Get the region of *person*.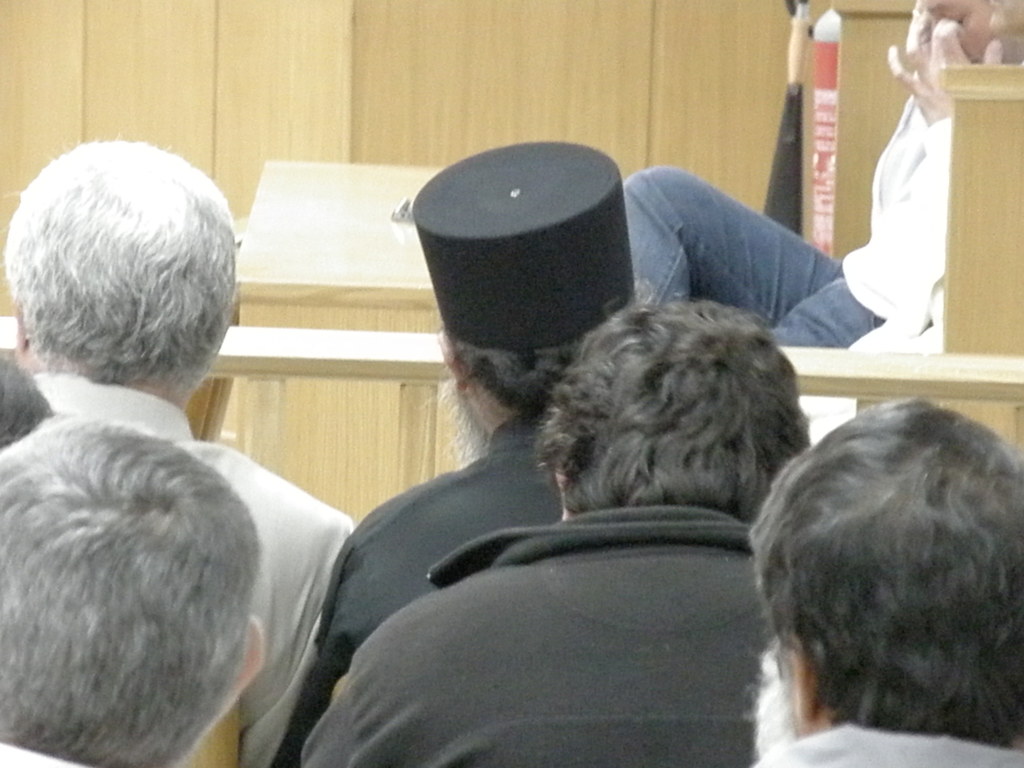
0 347 58 451.
